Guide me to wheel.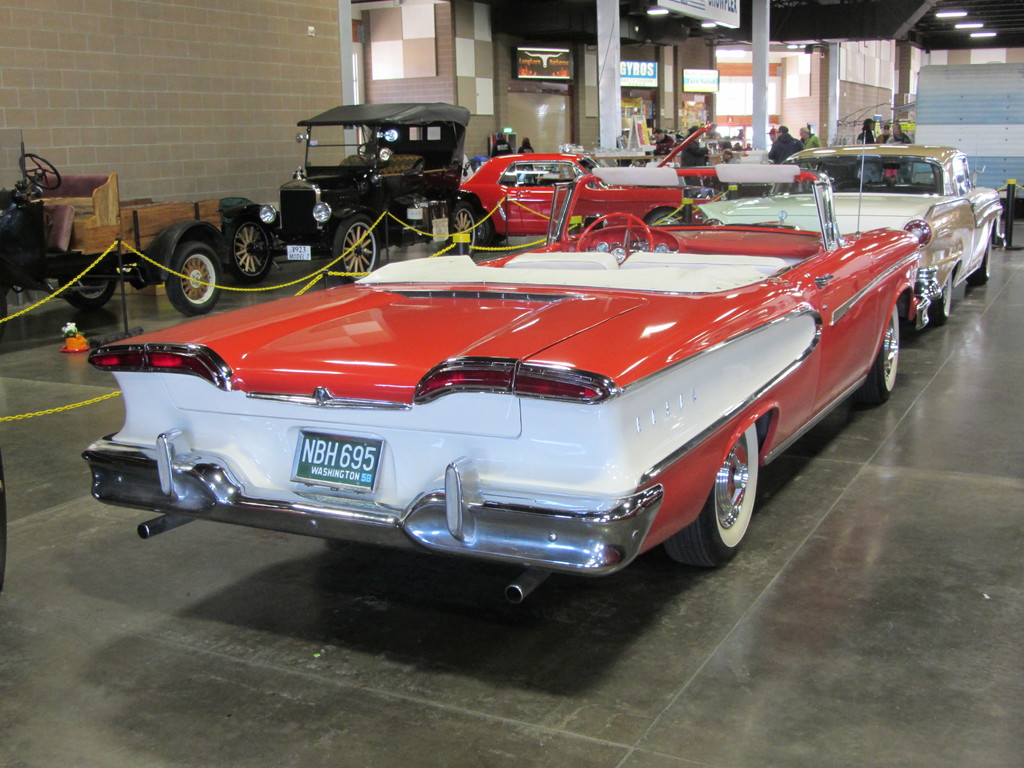
Guidance: (left=356, top=141, right=387, bottom=167).
